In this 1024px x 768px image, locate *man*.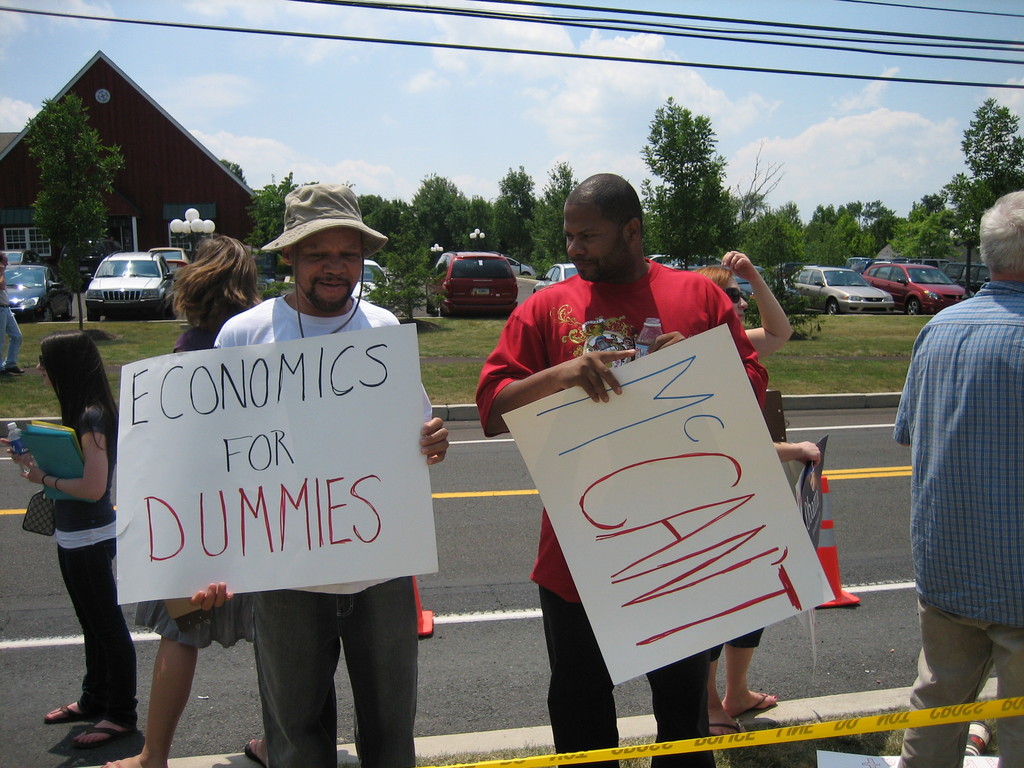
Bounding box: select_region(461, 172, 760, 767).
